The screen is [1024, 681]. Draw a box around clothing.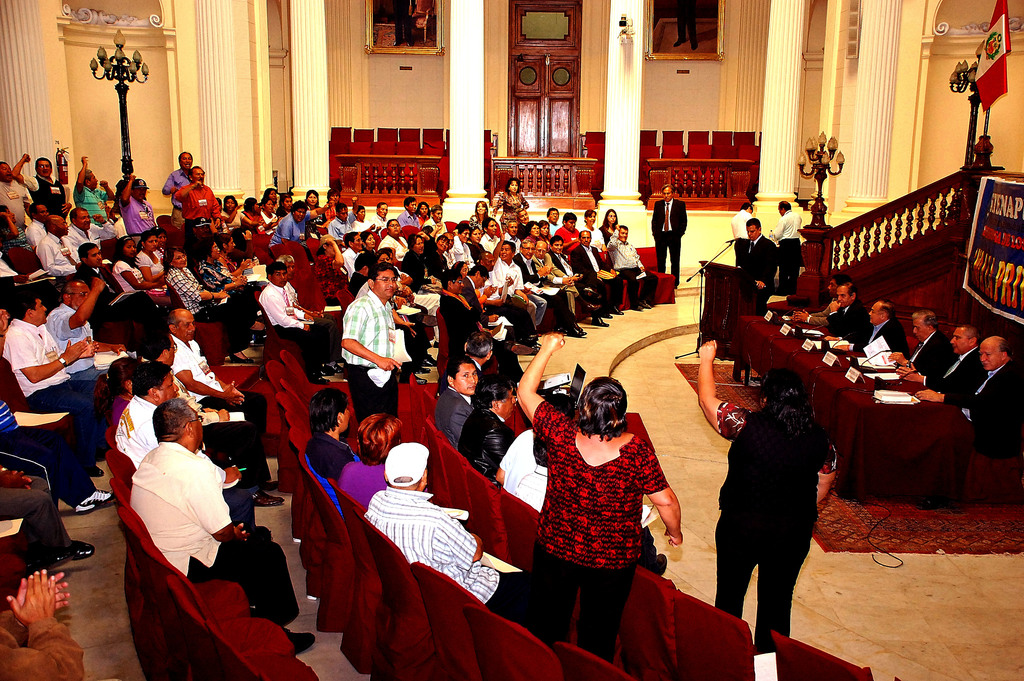
left=111, top=391, right=253, bottom=524.
